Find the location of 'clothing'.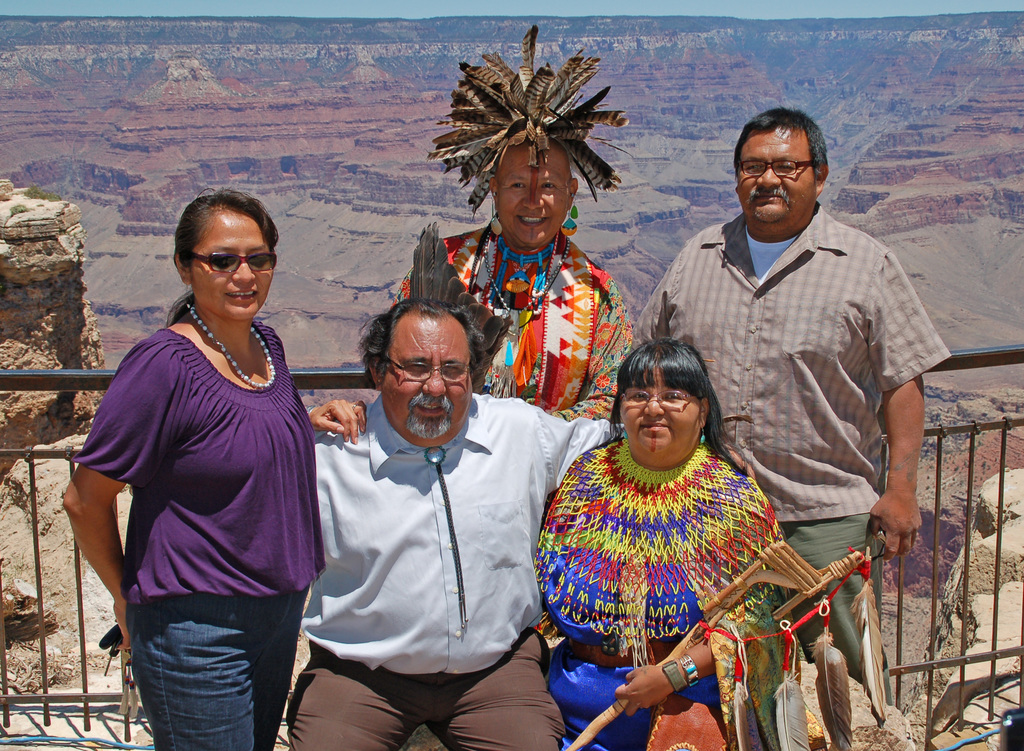
Location: (272, 405, 601, 750).
